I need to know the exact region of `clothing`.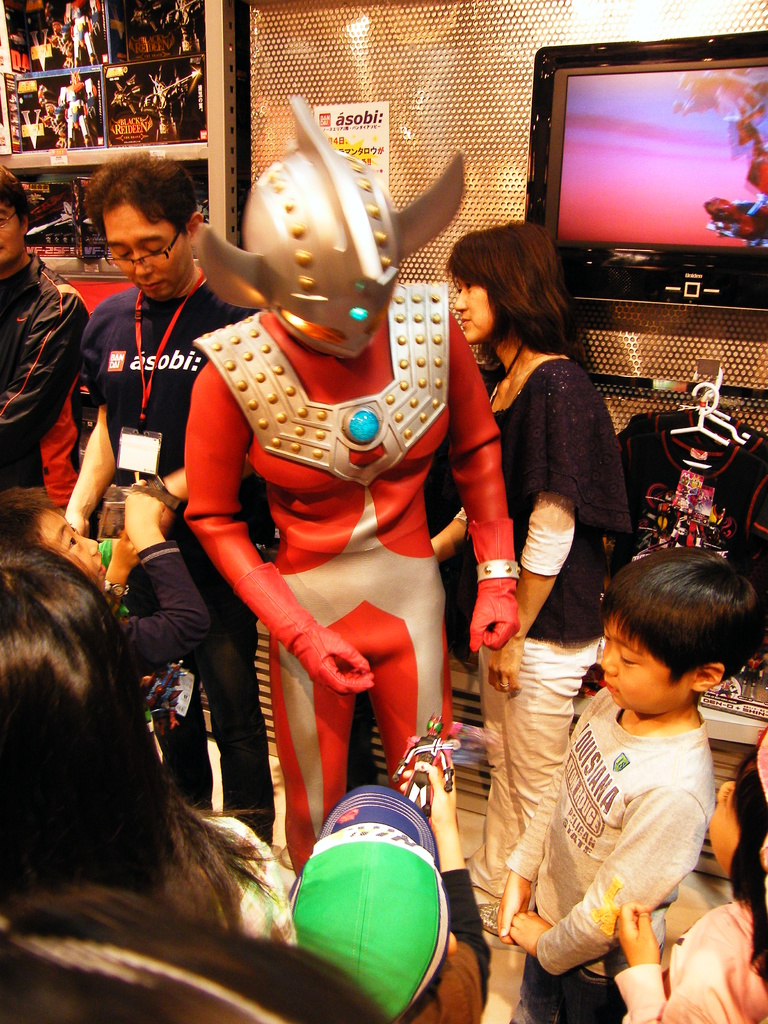
Region: bbox(184, 229, 504, 792).
